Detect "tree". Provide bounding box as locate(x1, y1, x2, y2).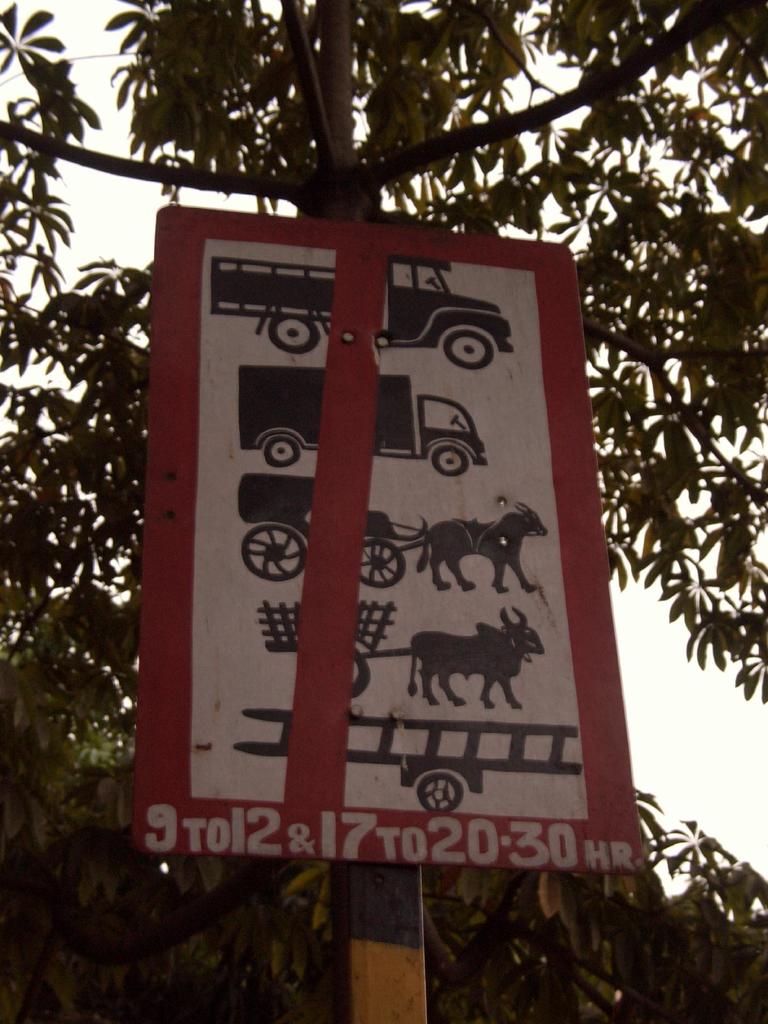
locate(118, 0, 767, 706).
